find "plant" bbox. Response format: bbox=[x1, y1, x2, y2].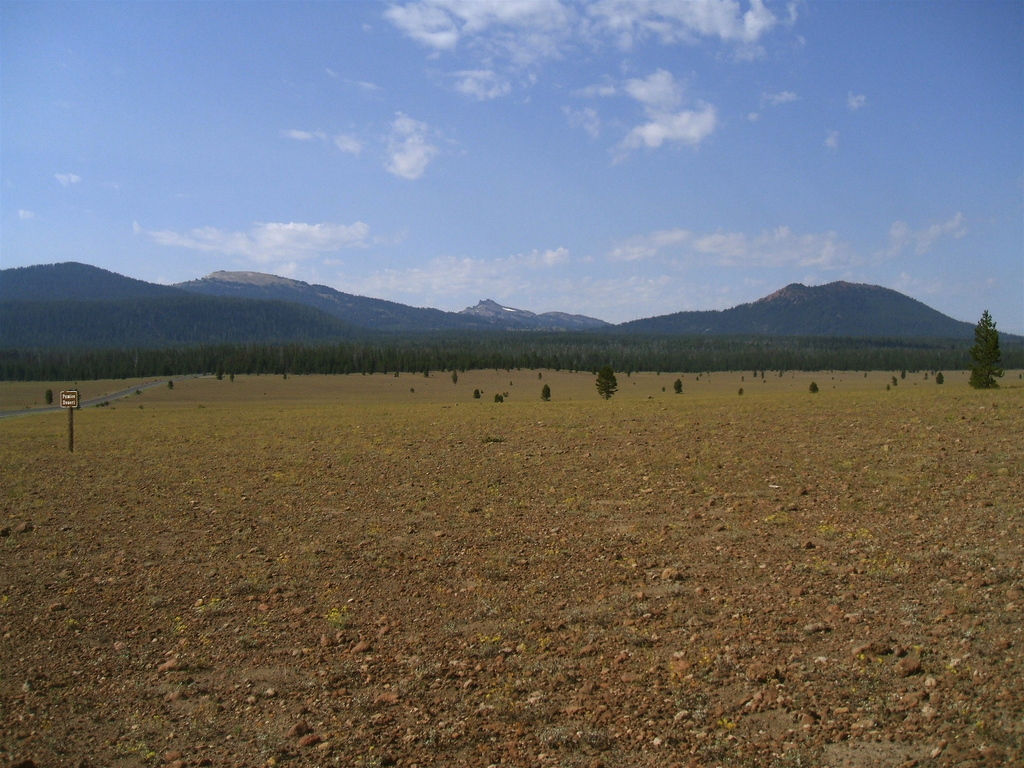
bbox=[776, 371, 780, 376].
